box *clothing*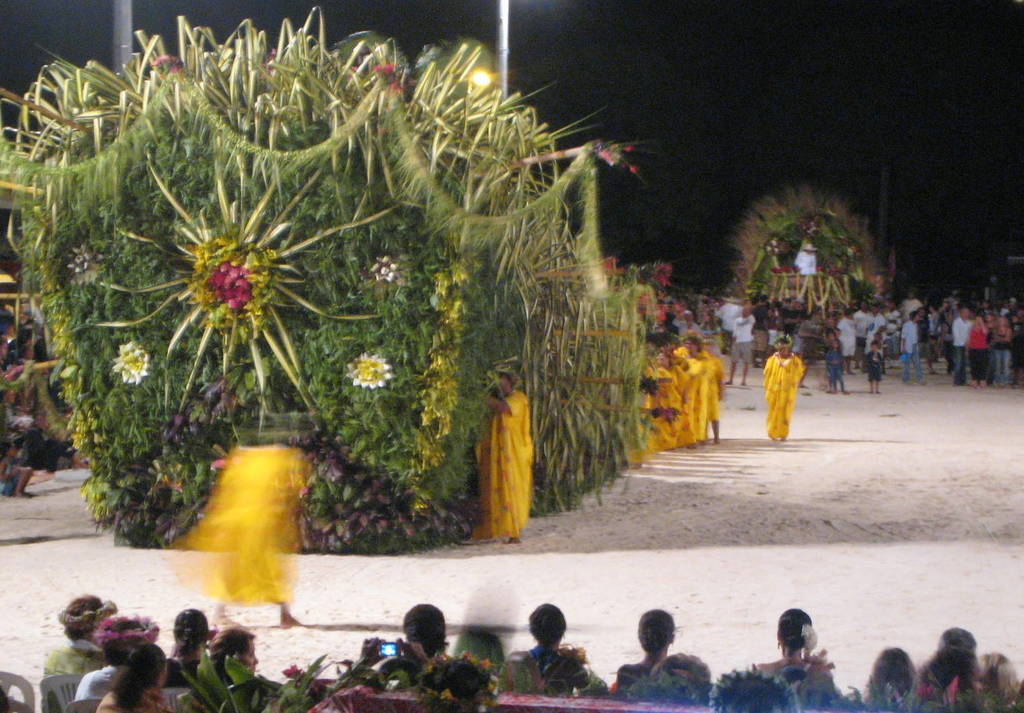
select_region(900, 313, 921, 376)
